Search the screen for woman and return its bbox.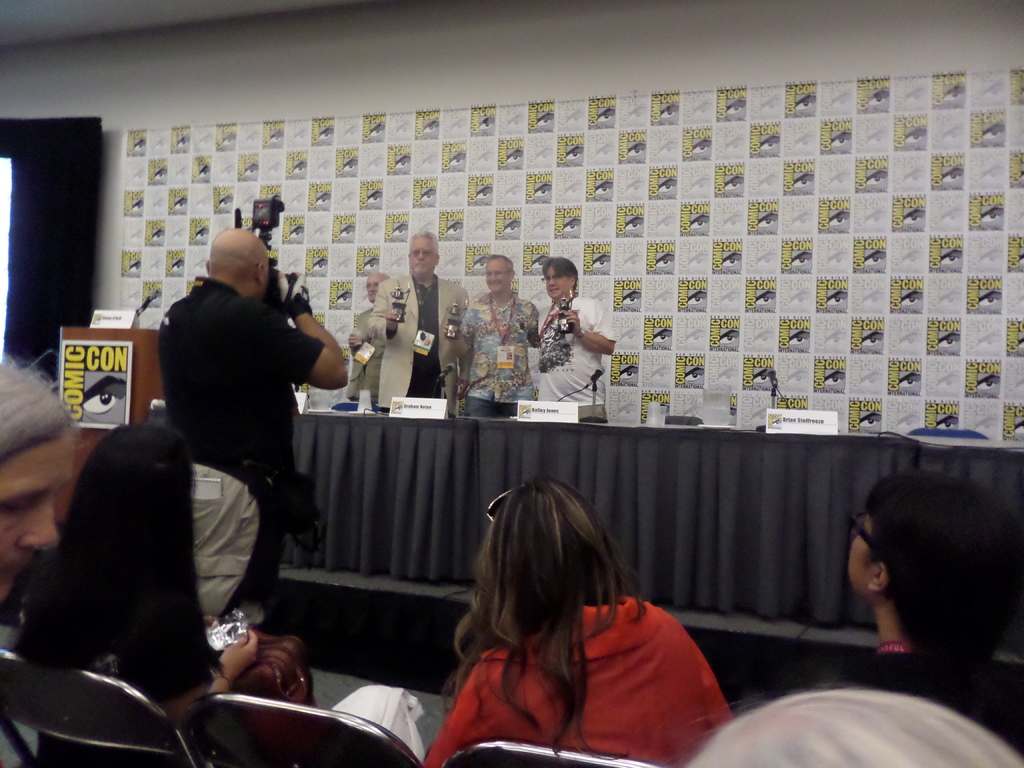
Found: x1=0 y1=352 x2=75 y2=593.
